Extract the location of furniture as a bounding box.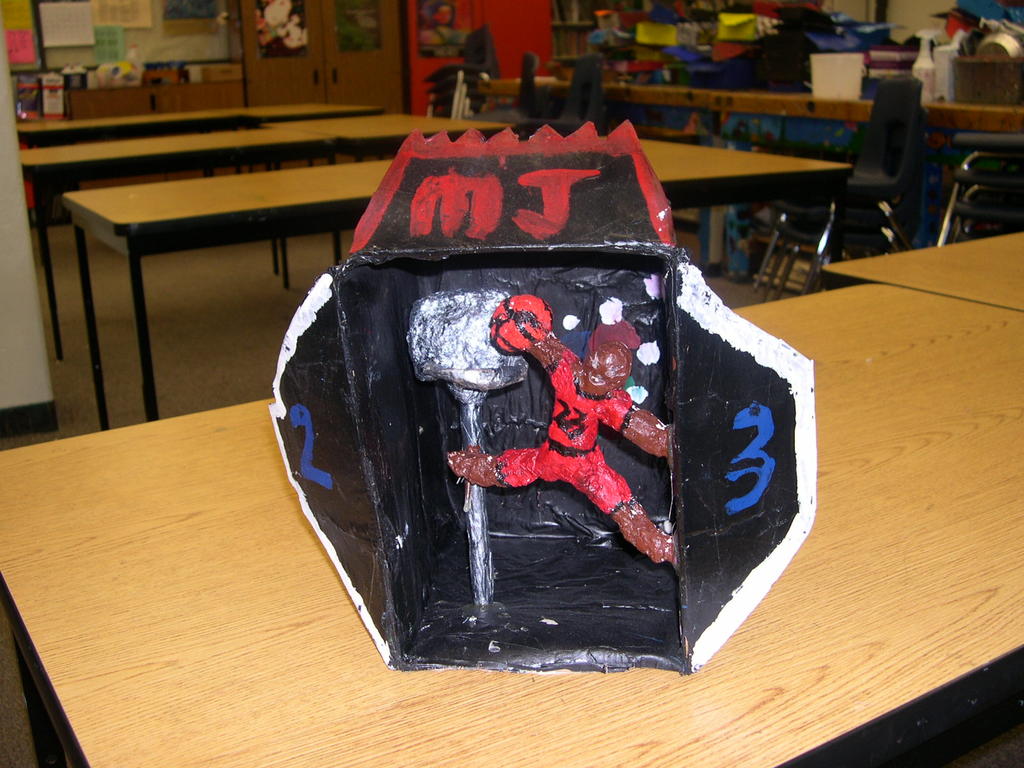
<box>19,109,513,355</box>.
